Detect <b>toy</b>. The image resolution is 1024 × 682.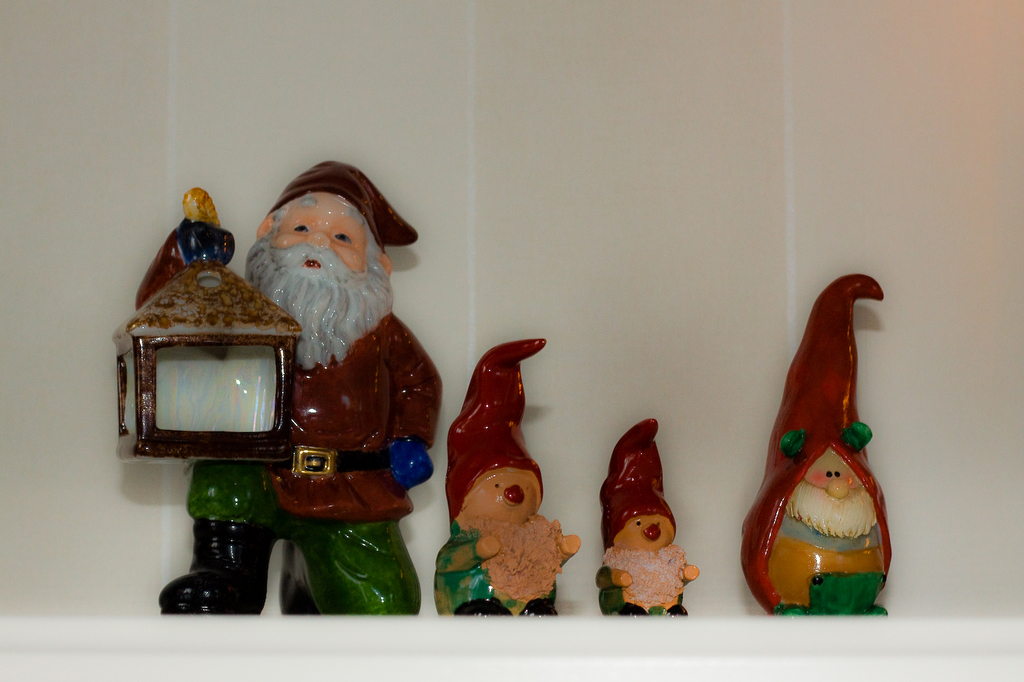
select_region(158, 159, 420, 616).
